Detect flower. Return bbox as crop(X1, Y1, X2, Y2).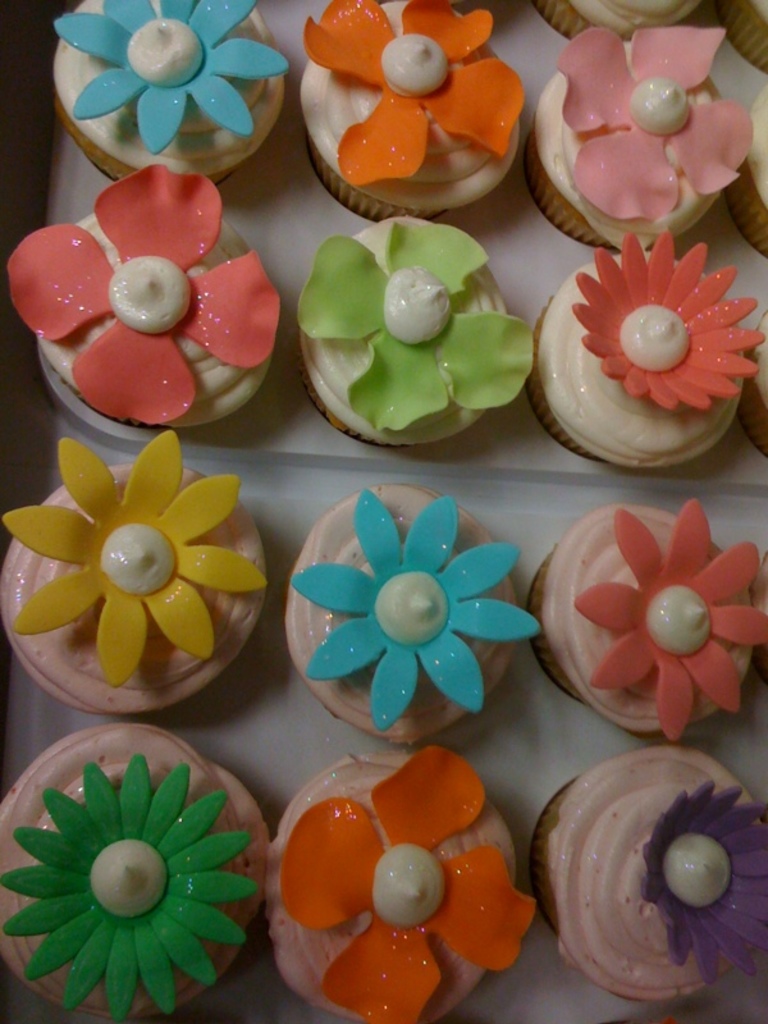
crop(556, 26, 744, 224).
